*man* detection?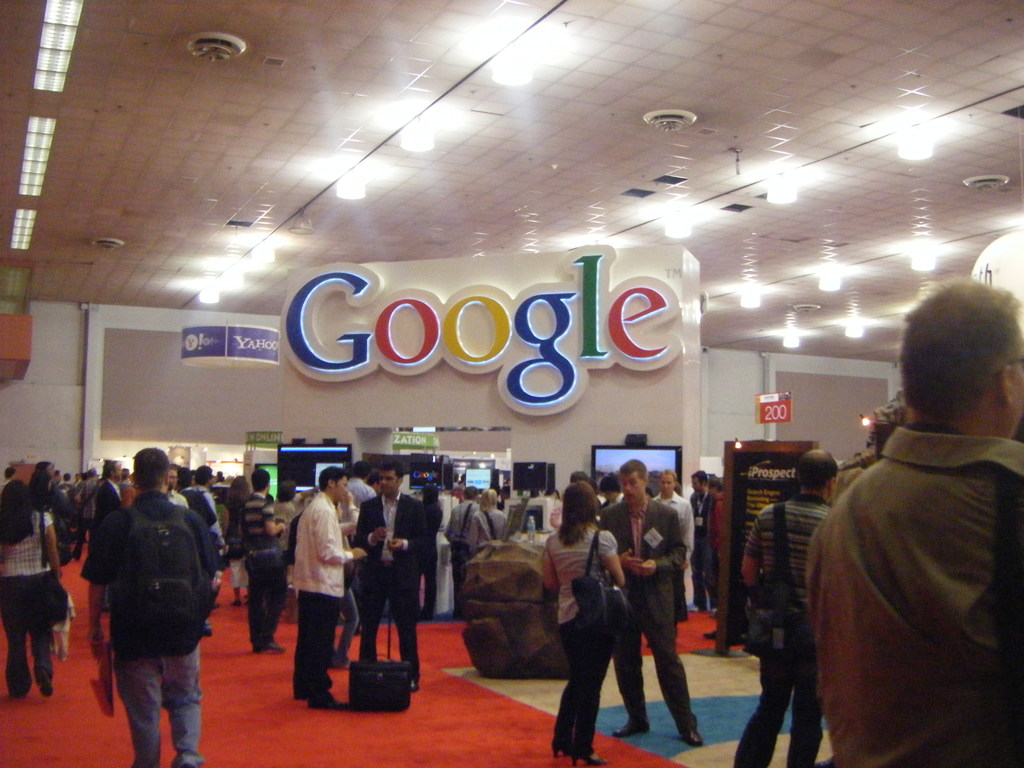
select_region(730, 445, 841, 767)
